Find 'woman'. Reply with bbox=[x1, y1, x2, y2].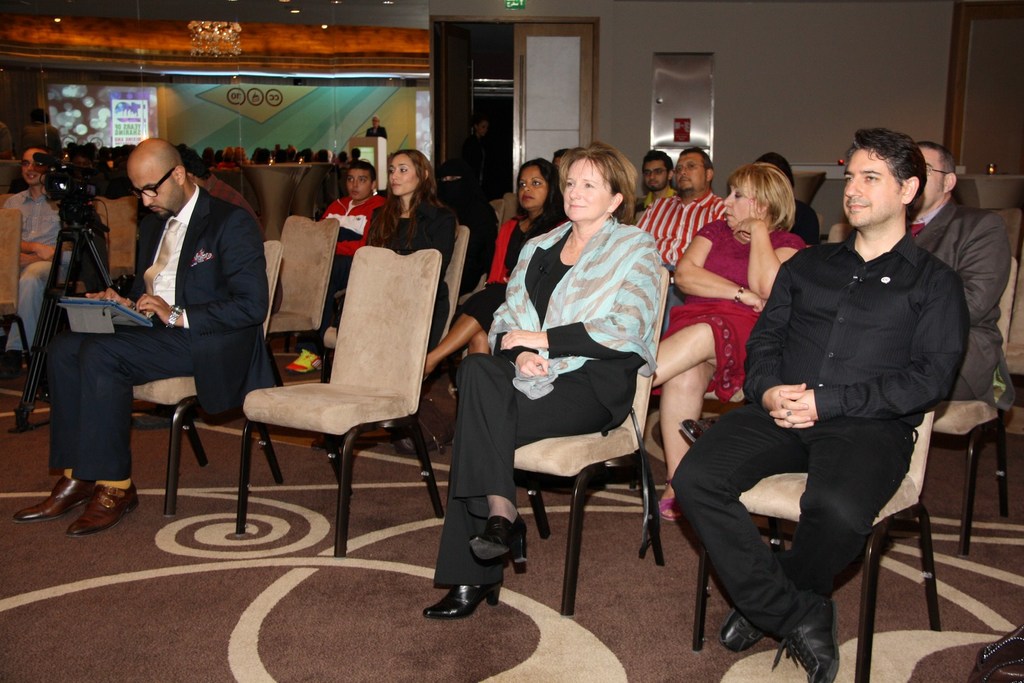
bbox=[336, 149, 466, 358].
